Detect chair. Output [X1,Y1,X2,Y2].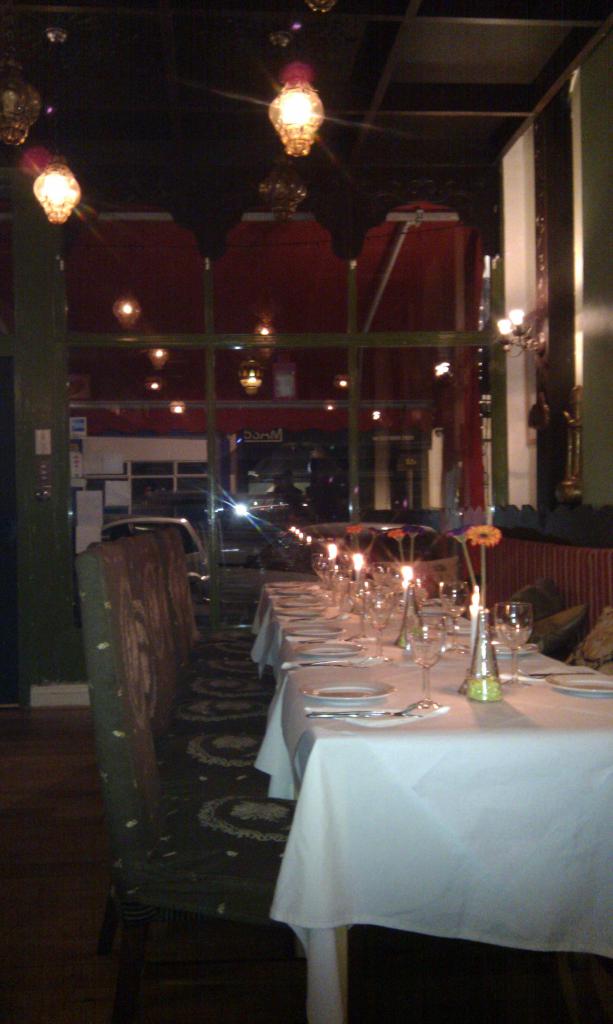
[72,554,287,984].
